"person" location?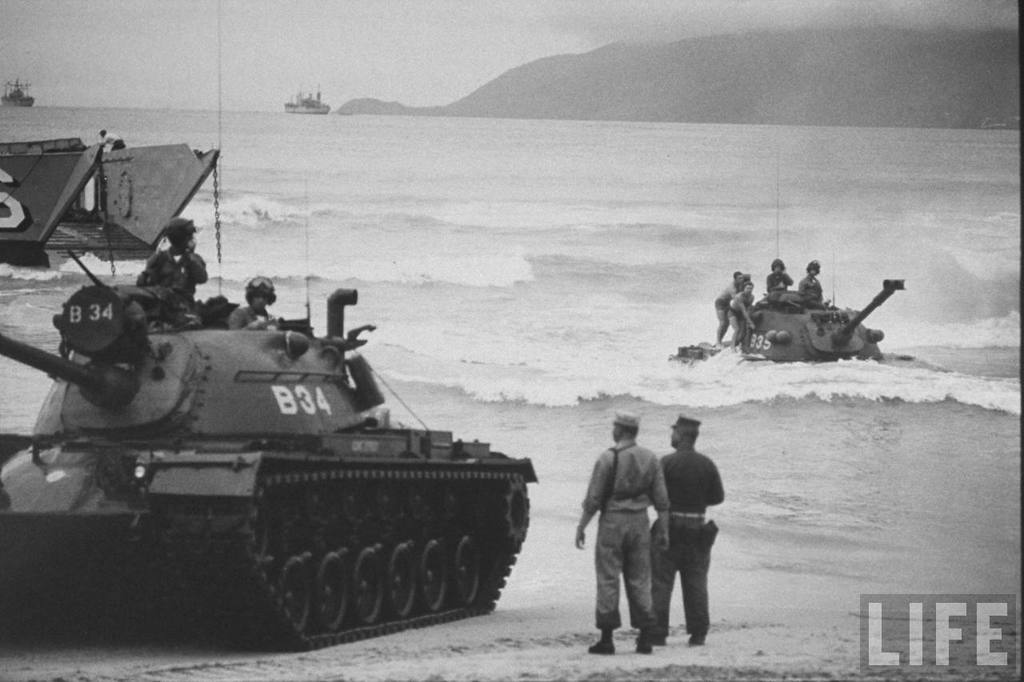
[x1=100, y1=130, x2=129, y2=150]
